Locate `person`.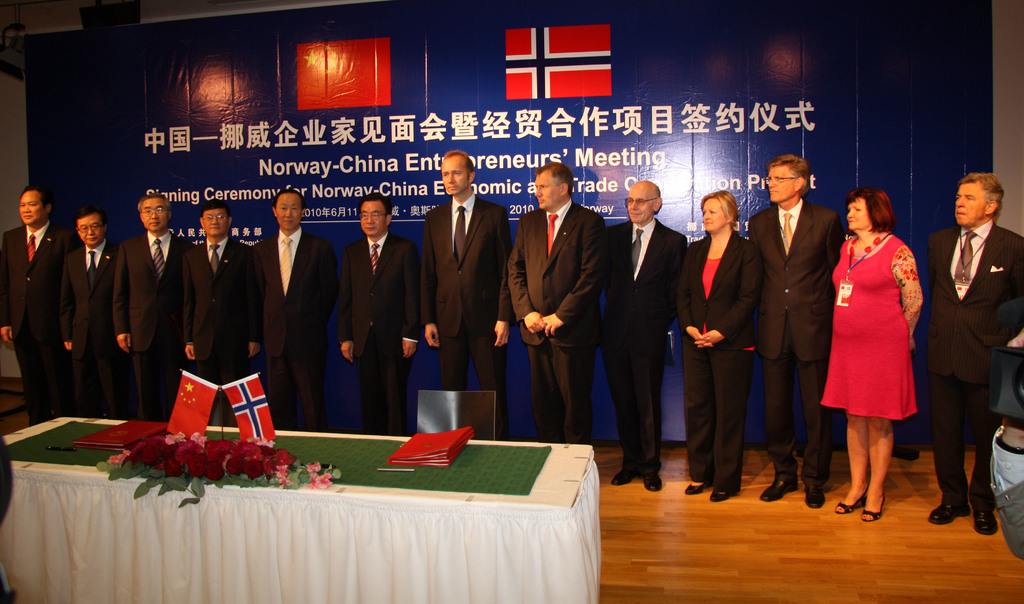
Bounding box: 0/187/70/427.
